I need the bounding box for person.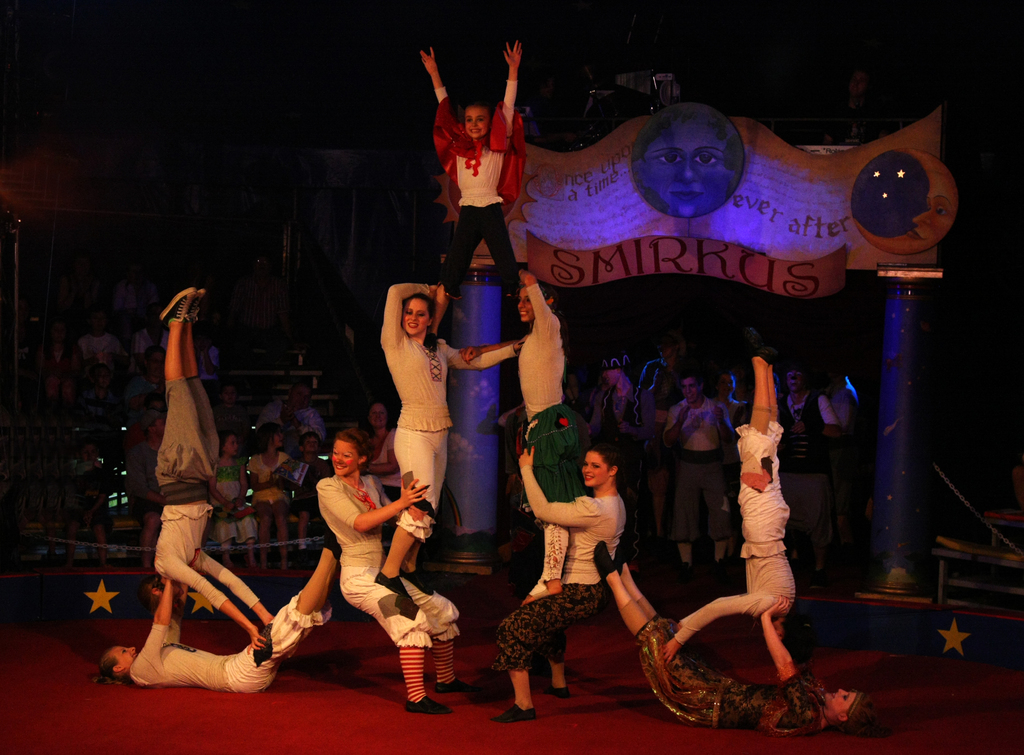
Here it is: x1=92, y1=542, x2=339, y2=698.
